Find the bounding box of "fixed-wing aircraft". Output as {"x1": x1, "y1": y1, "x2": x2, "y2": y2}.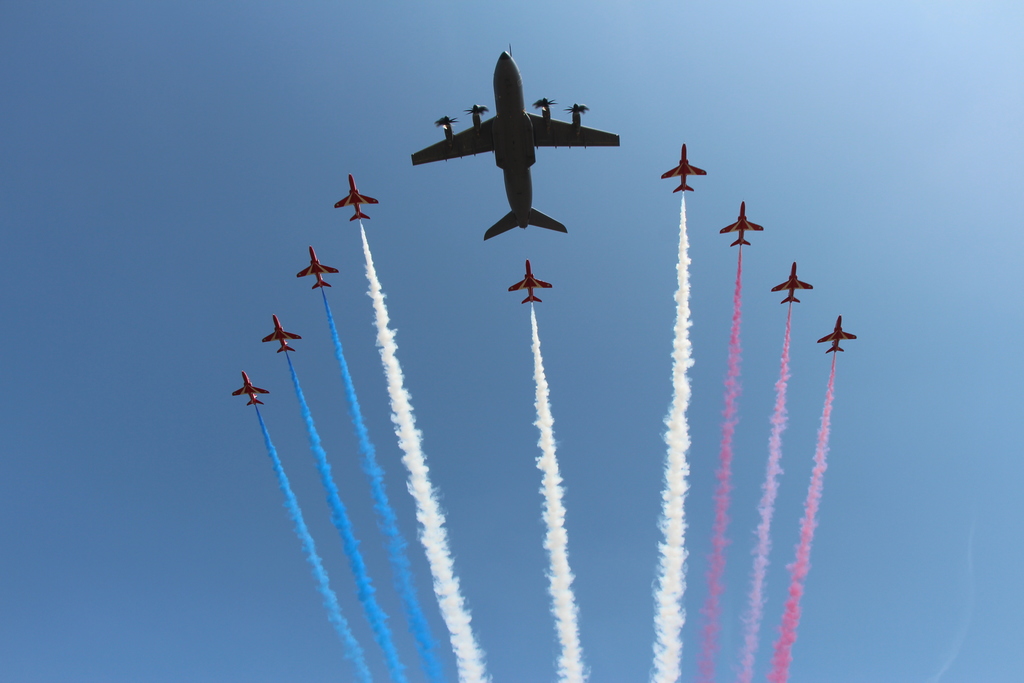
{"x1": 295, "y1": 245, "x2": 340, "y2": 292}.
